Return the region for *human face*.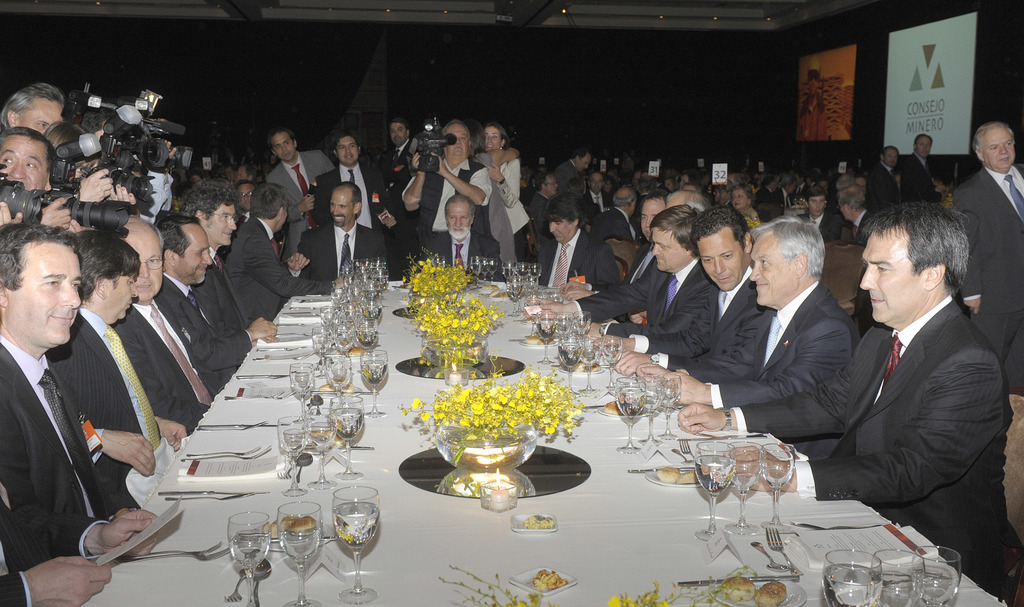
[102,275,138,320].
